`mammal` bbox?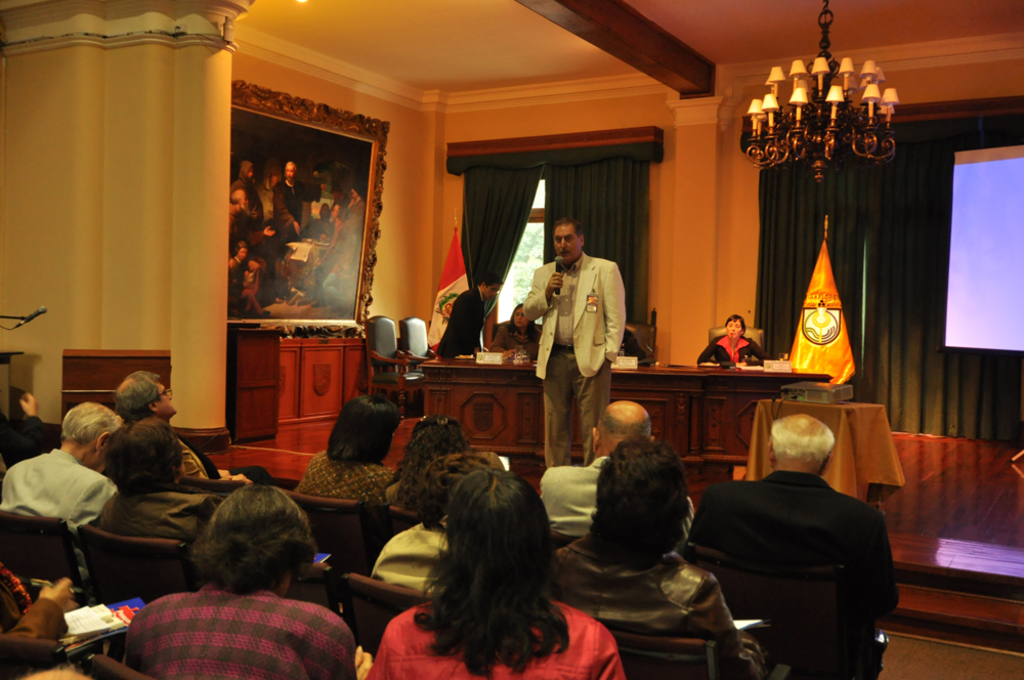
(0, 388, 56, 466)
